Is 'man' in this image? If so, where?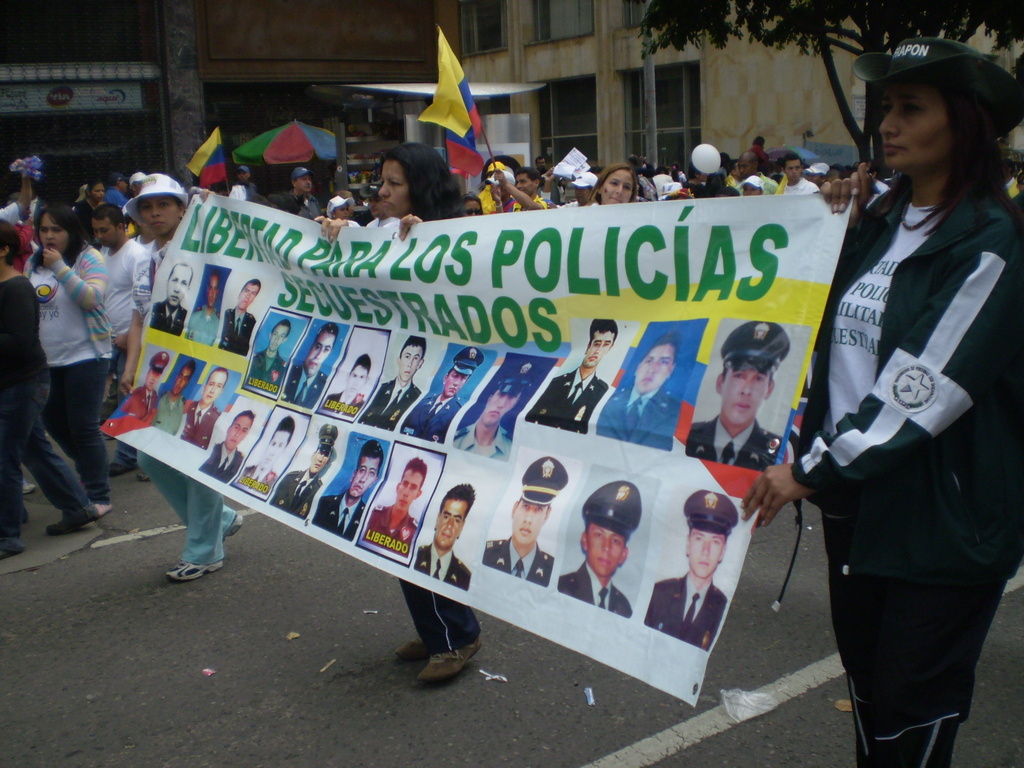
Yes, at (x1=102, y1=175, x2=126, y2=213).
